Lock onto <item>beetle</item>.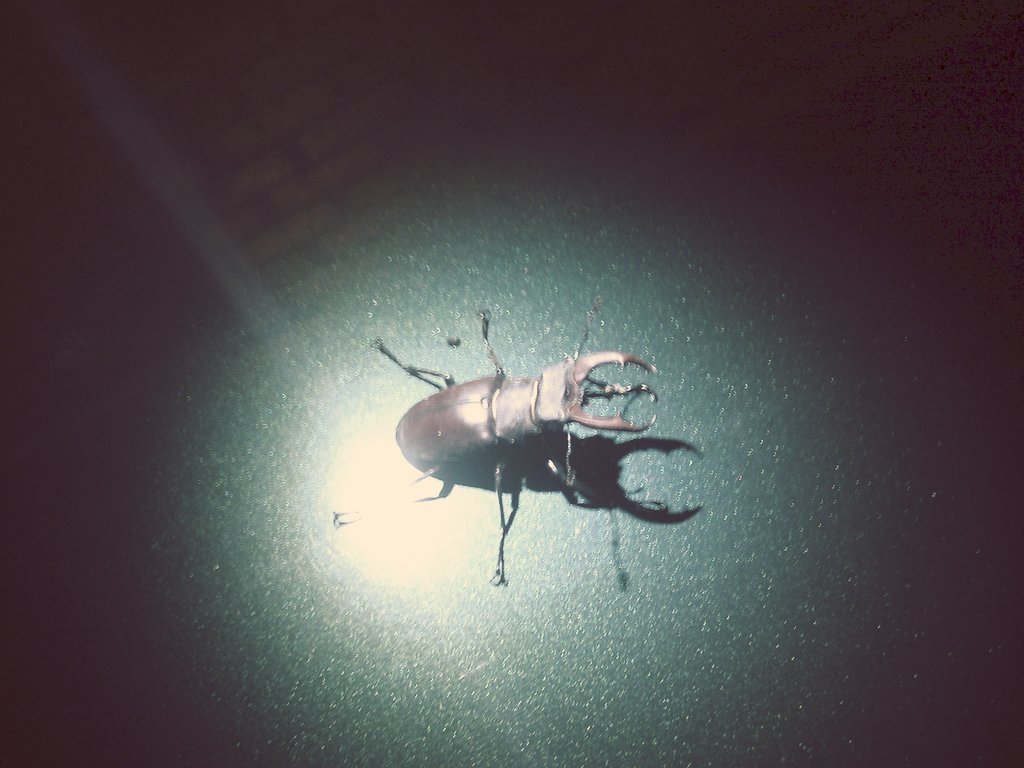
Locked: 356/323/716/597.
